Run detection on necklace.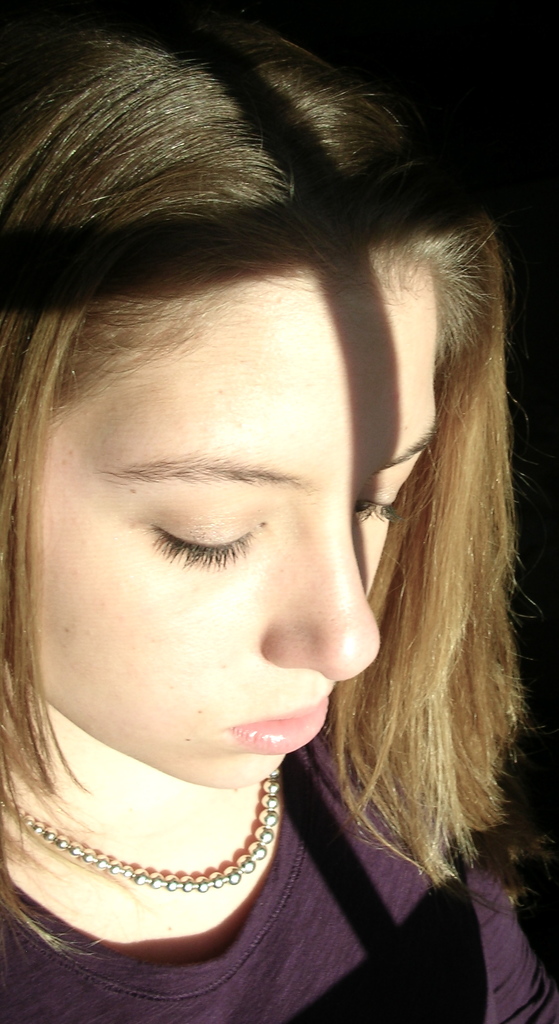
Result: 56, 682, 295, 944.
